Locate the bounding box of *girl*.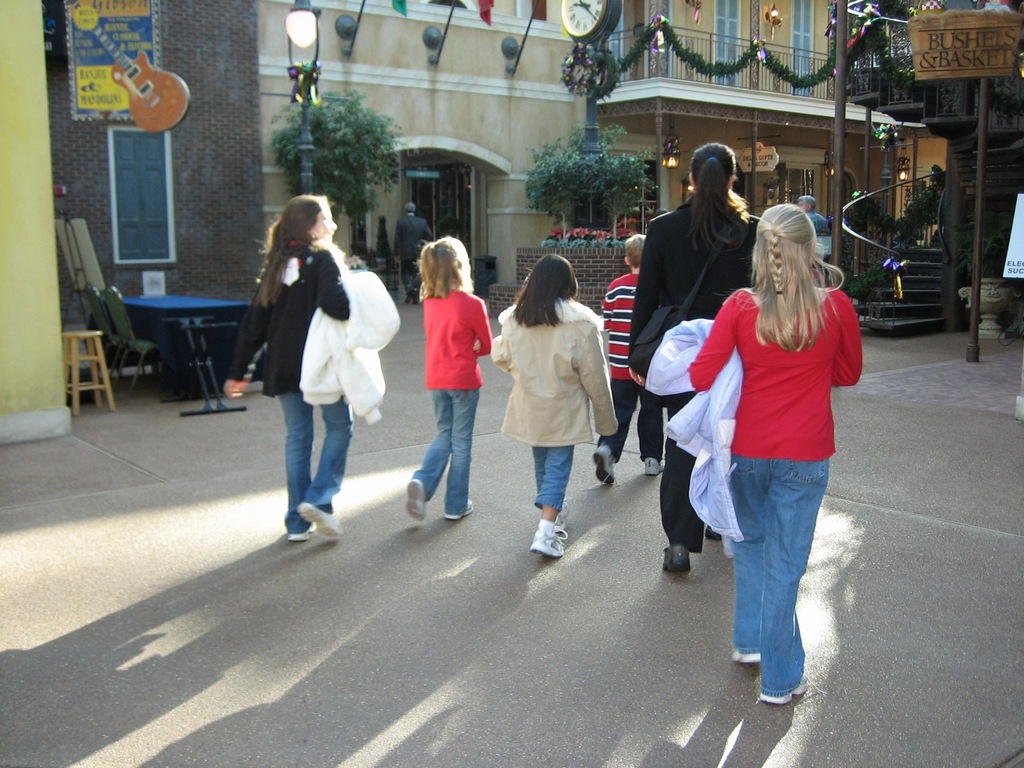
Bounding box: (left=407, top=236, right=493, bottom=520).
